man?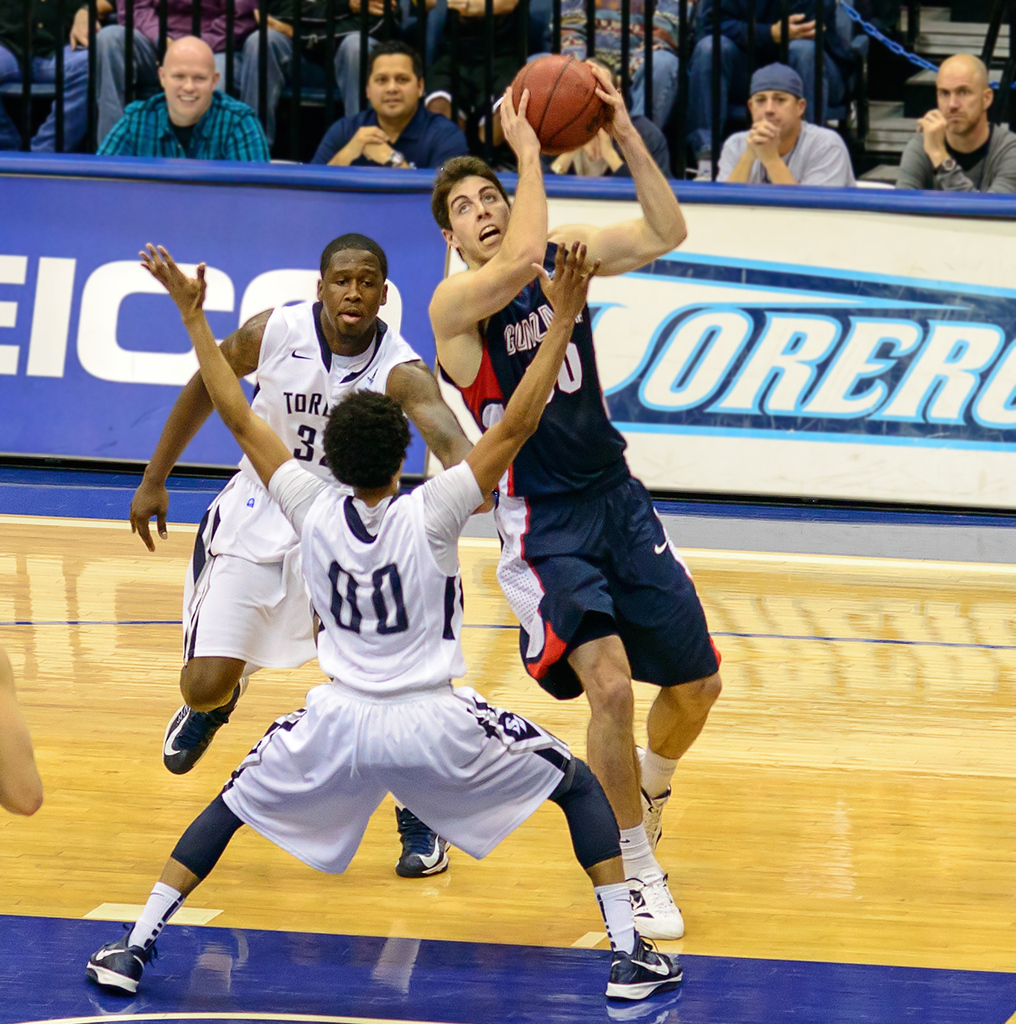
left=93, top=27, right=266, bottom=161
